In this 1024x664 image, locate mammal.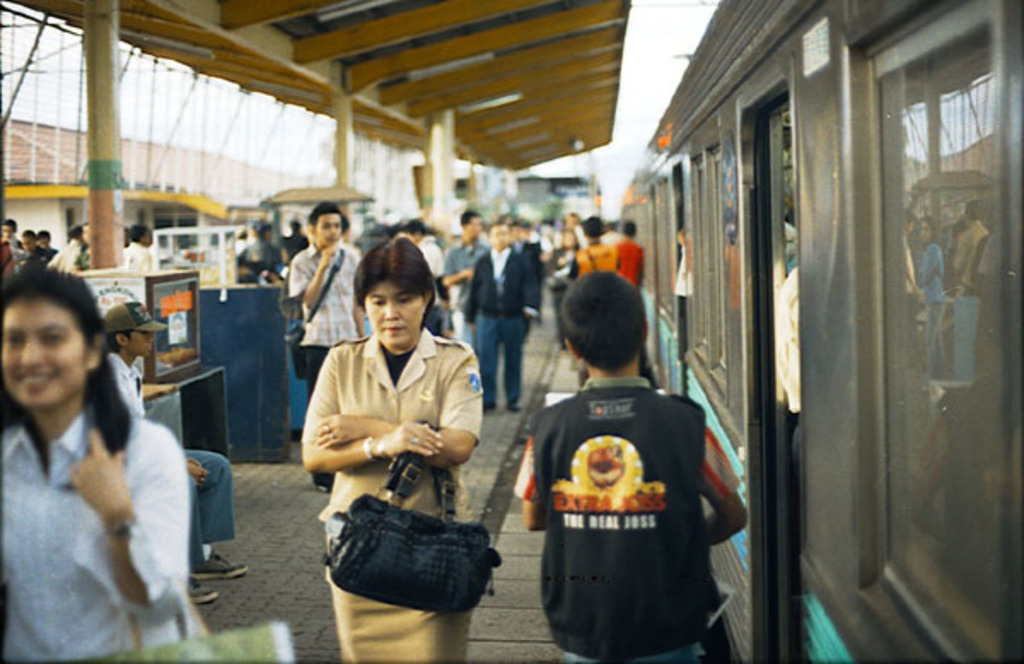
Bounding box: [96, 299, 247, 608].
